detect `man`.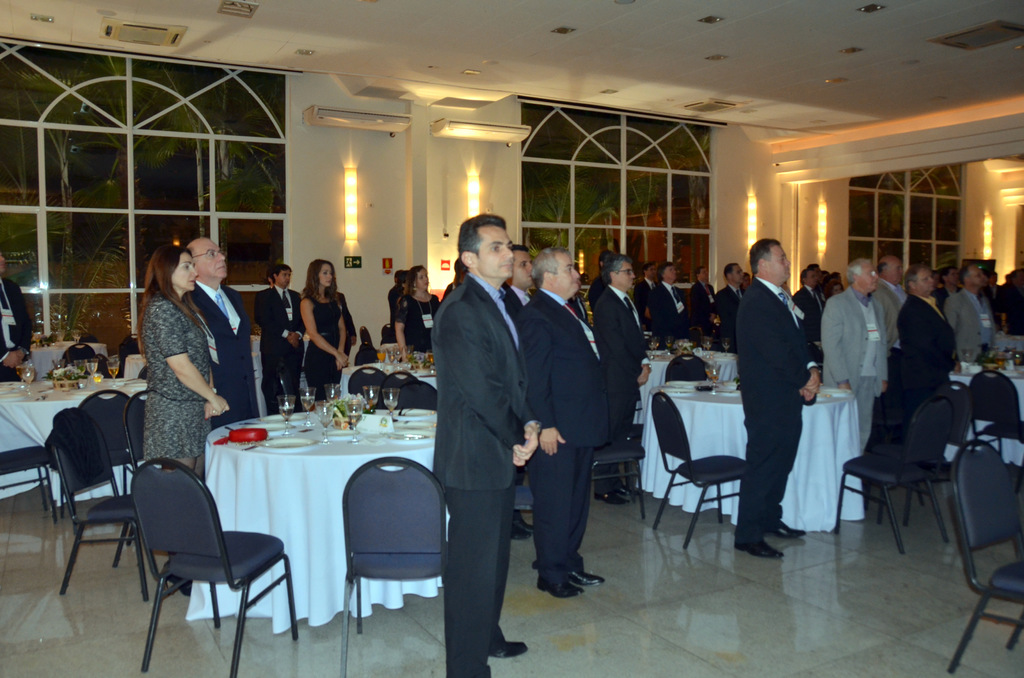
Detected at [x1=636, y1=257, x2=667, y2=344].
